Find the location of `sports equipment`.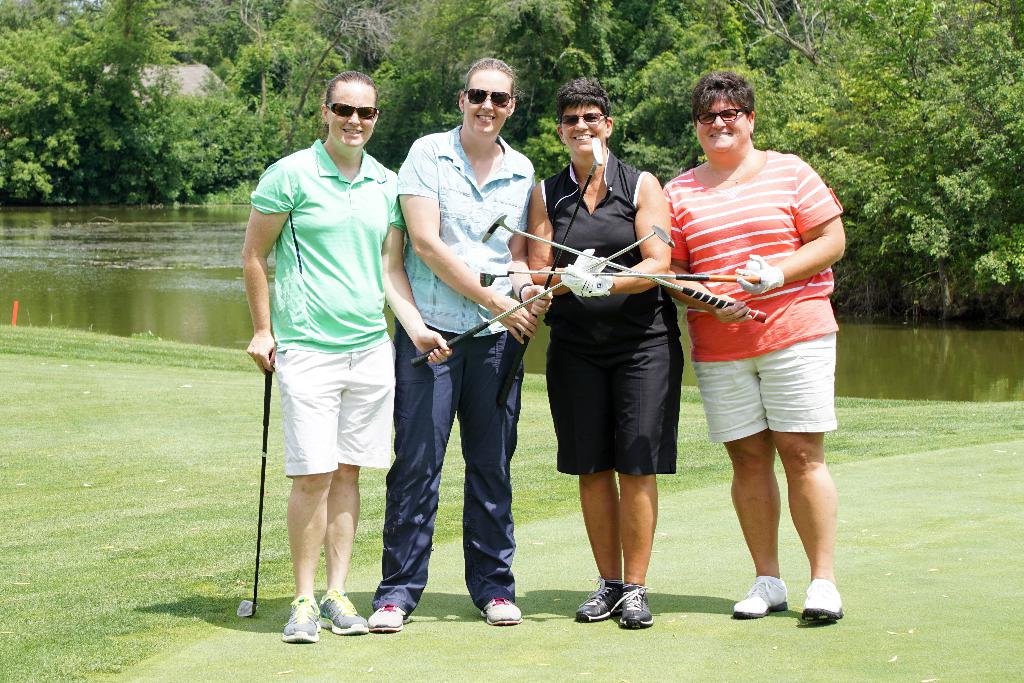
Location: (left=498, top=136, right=603, bottom=414).
